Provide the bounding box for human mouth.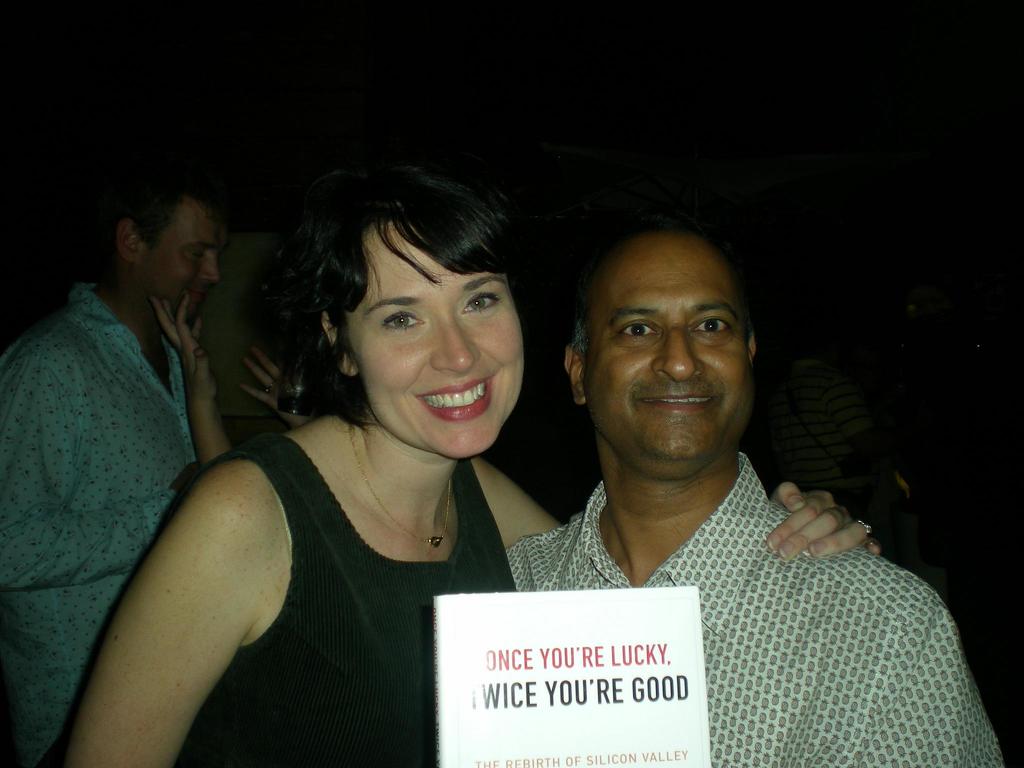
box(410, 372, 486, 423).
